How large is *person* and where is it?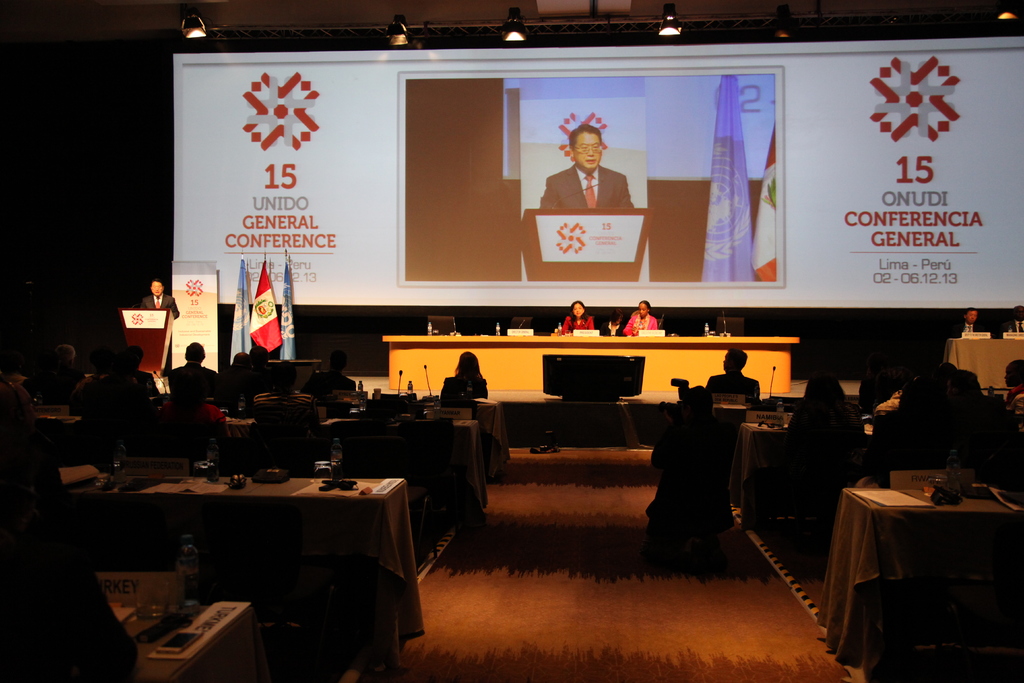
Bounding box: box(703, 350, 762, 402).
